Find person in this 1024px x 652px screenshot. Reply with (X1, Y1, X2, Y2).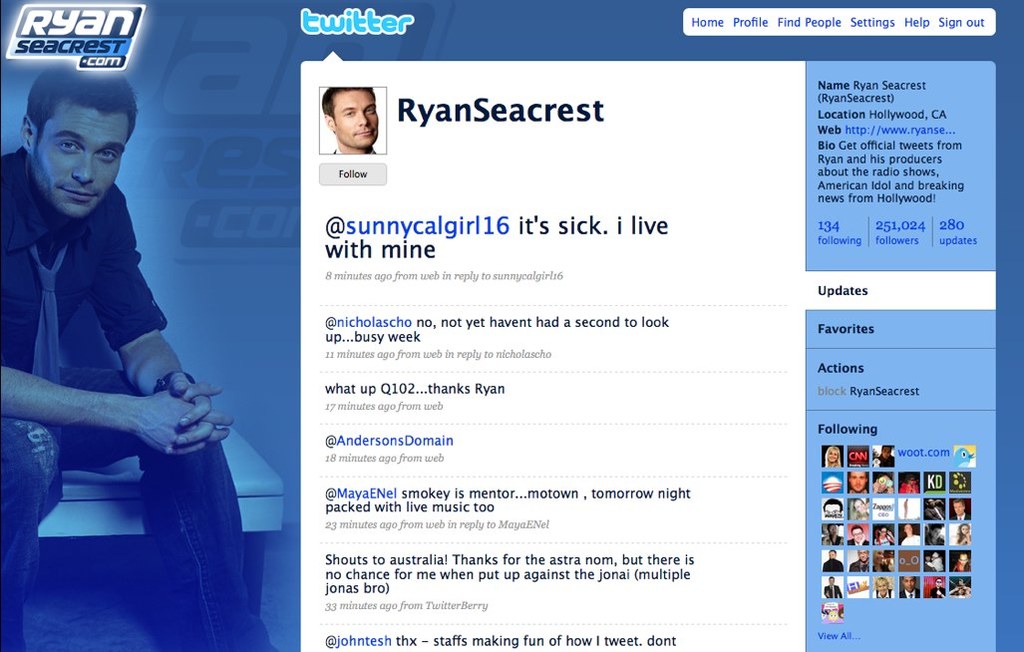
(923, 496, 945, 518).
